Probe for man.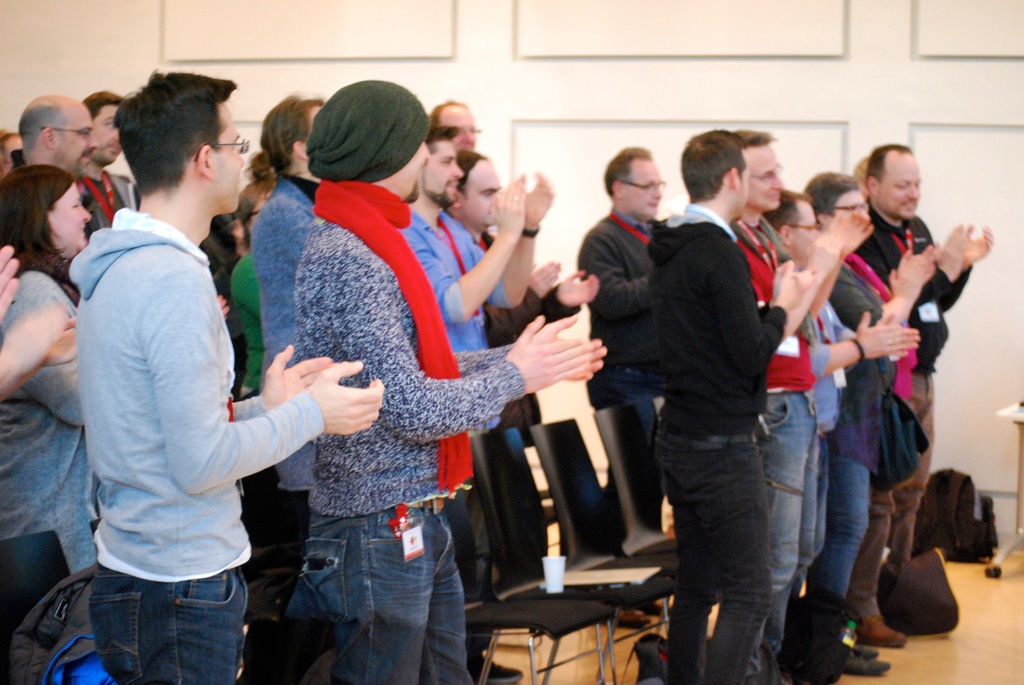
Probe result: [x1=760, y1=190, x2=921, y2=599].
